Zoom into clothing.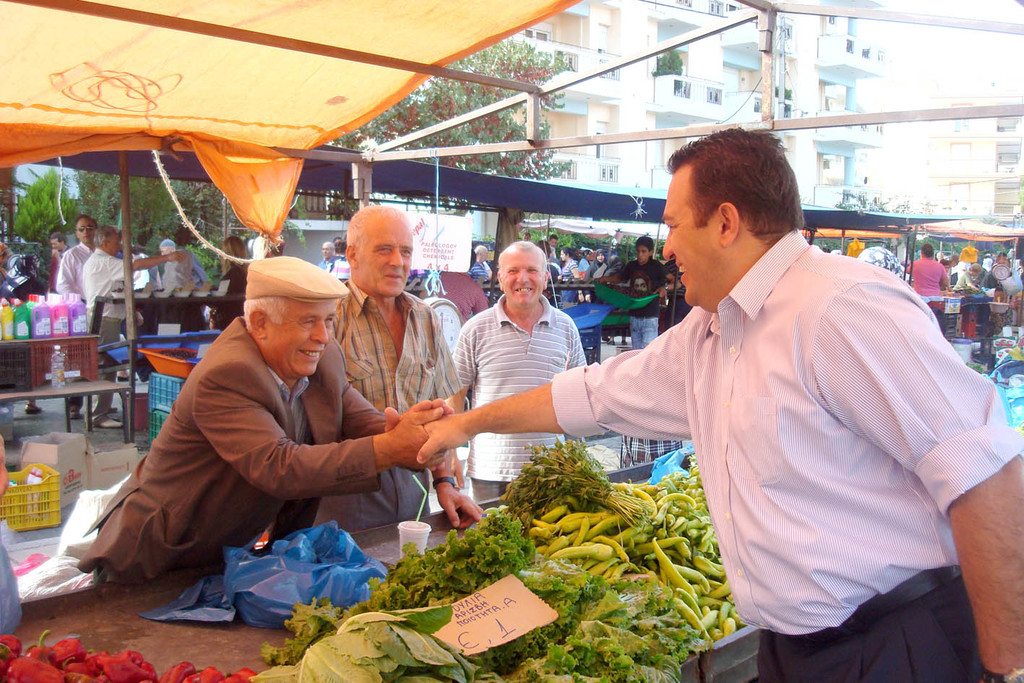
Zoom target: region(546, 261, 556, 296).
